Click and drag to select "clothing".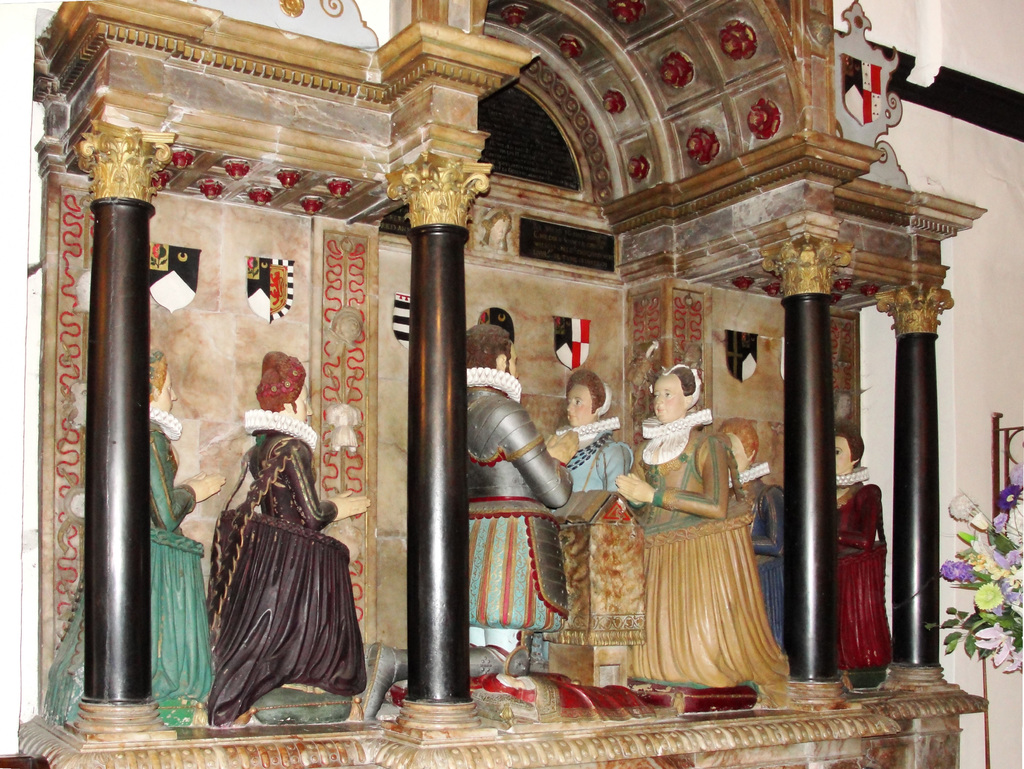
Selection: <region>458, 370, 570, 647</region>.
